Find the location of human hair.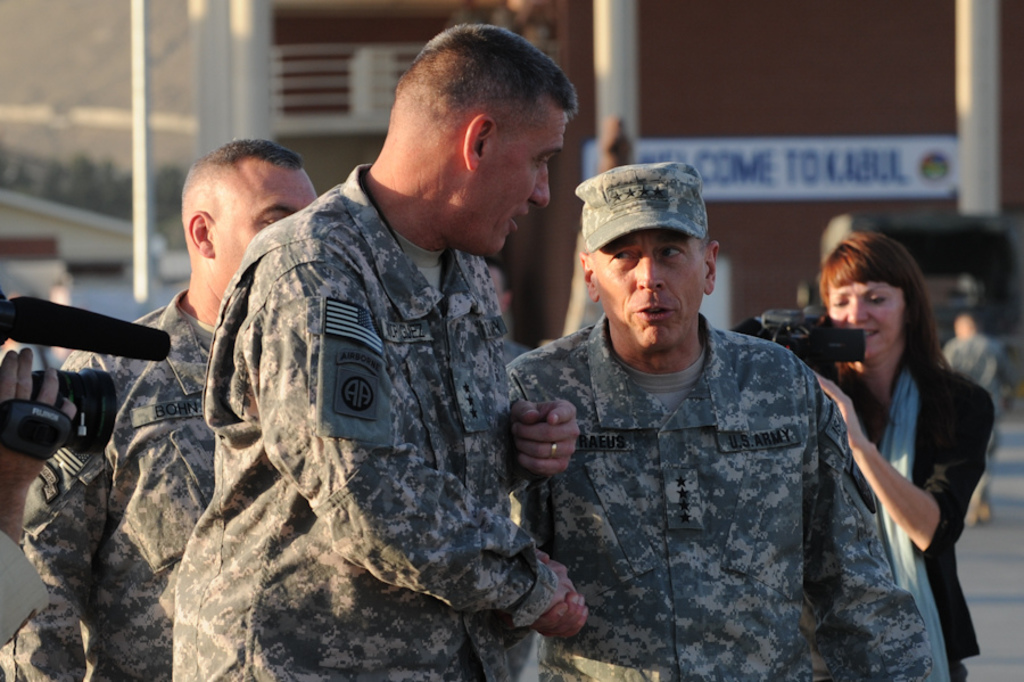
Location: <box>179,138,305,191</box>.
